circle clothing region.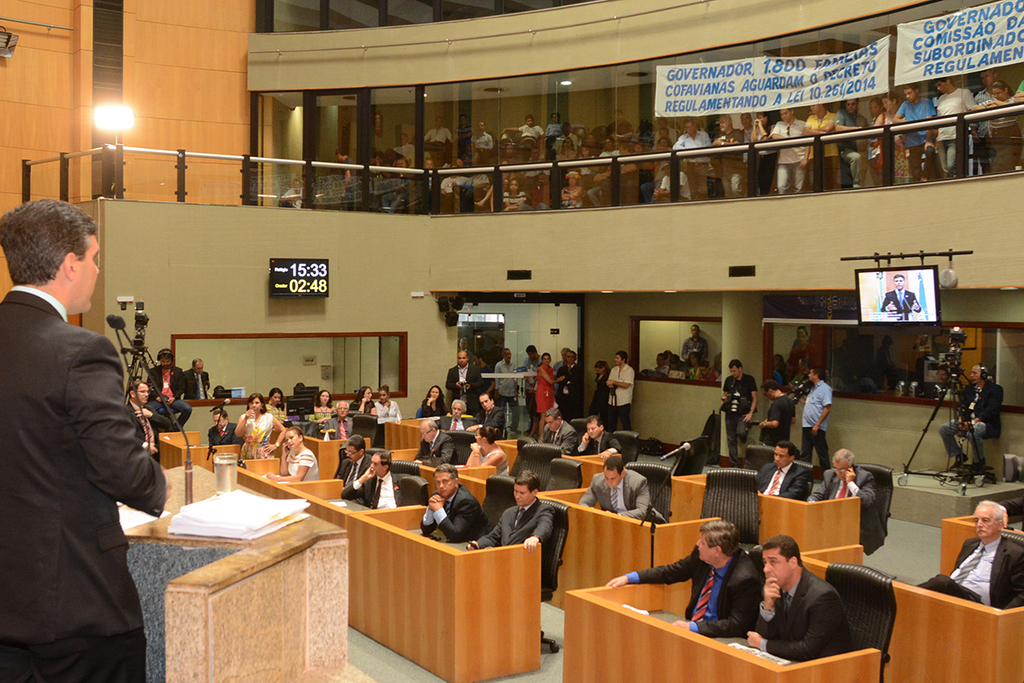
Region: box=[124, 394, 161, 463].
